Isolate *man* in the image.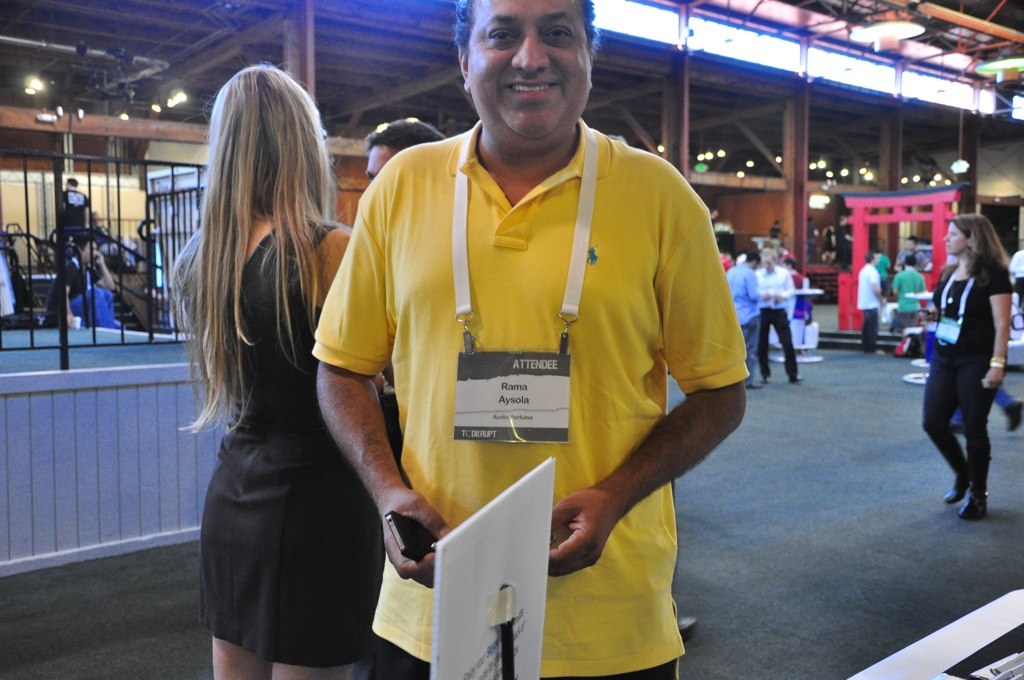
Isolated region: detection(888, 258, 930, 337).
